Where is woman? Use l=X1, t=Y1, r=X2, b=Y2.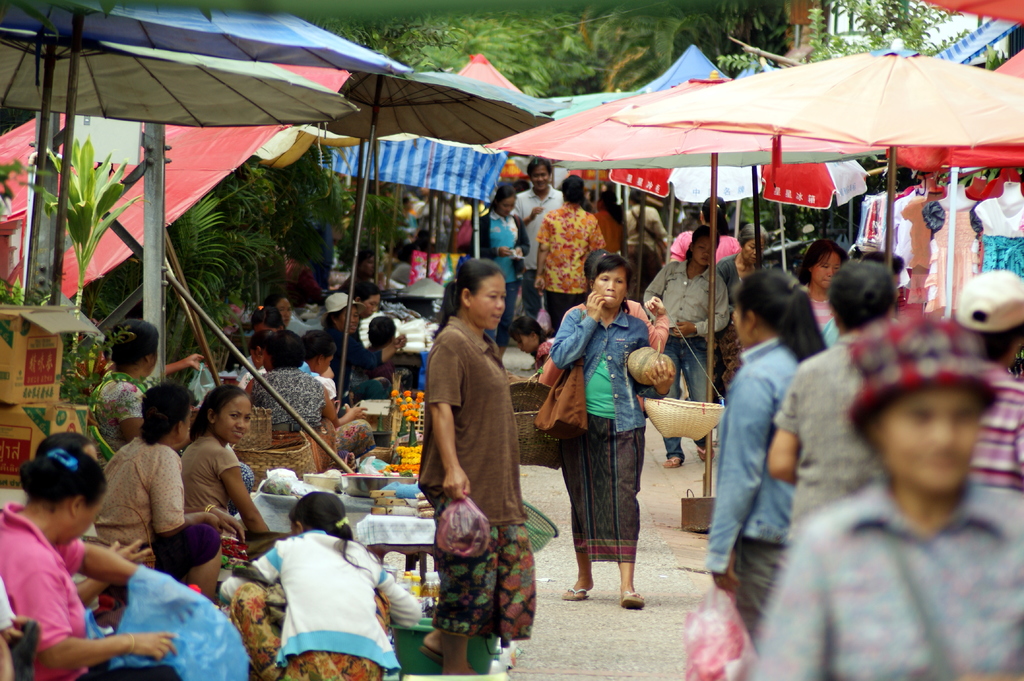
l=714, t=220, r=774, b=397.
